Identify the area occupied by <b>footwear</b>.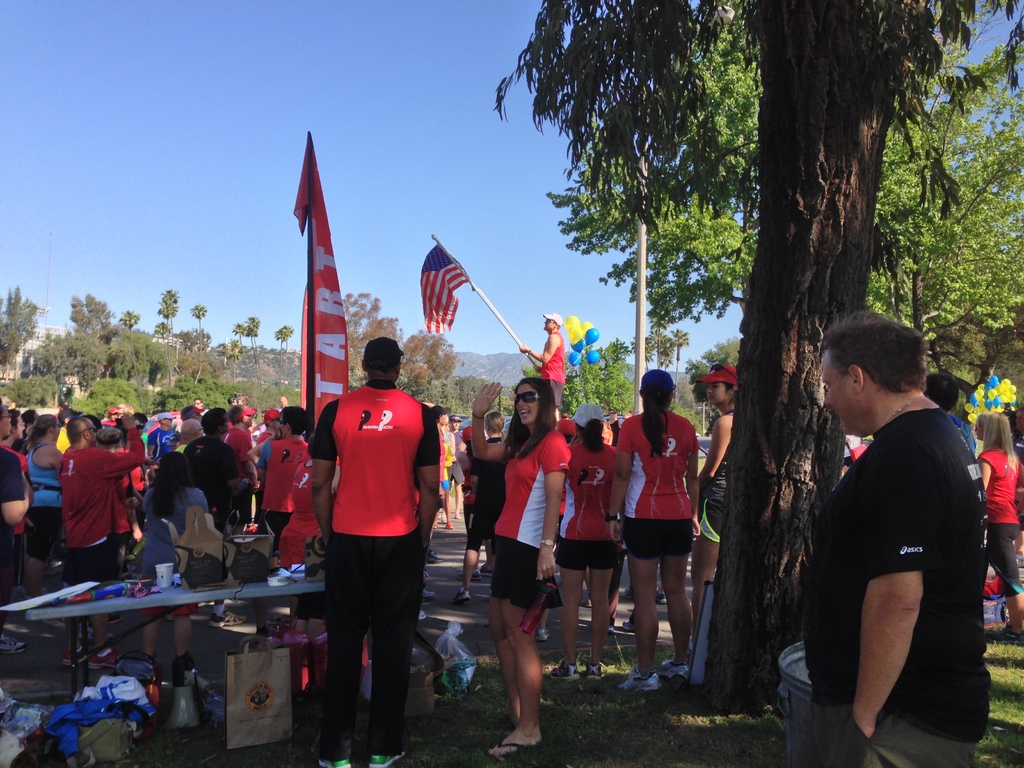
Area: Rect(650, 659, 693, 684).
